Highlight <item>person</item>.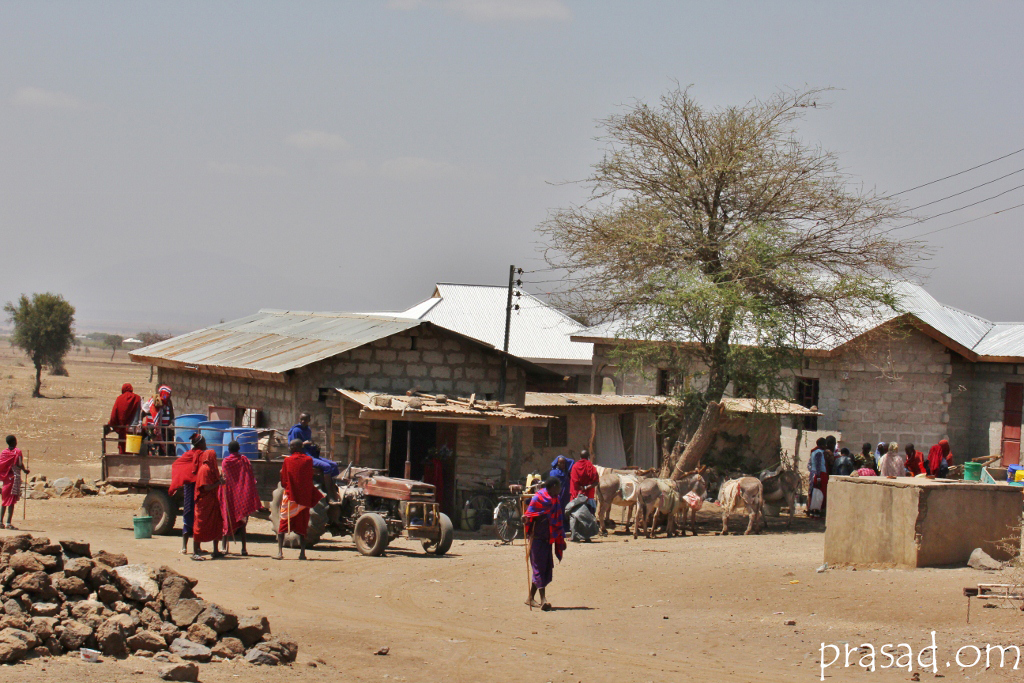
Highlighted region: 874 443 910 480.
